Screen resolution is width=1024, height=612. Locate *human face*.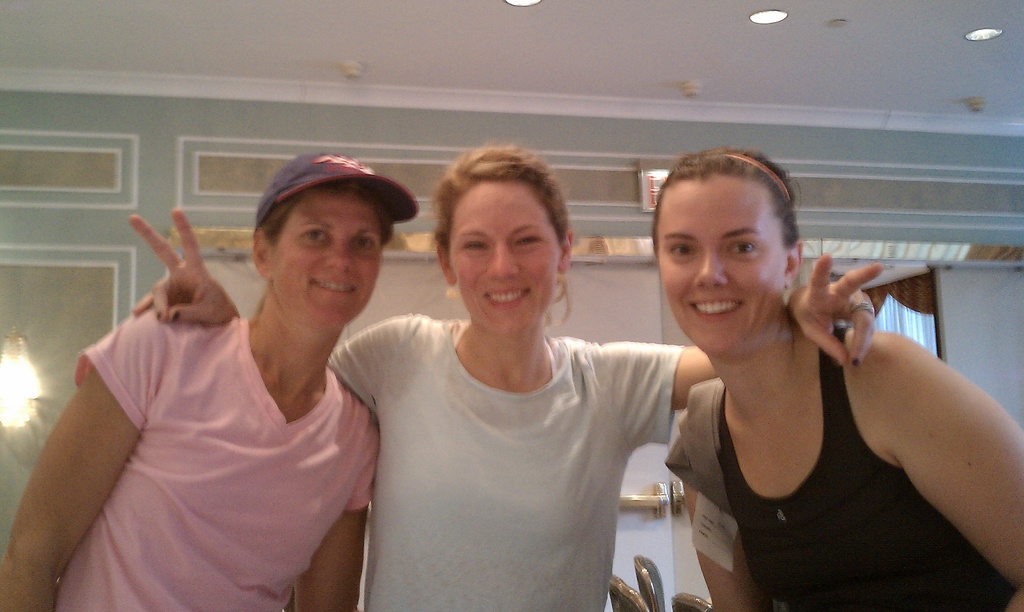
<box>451,181,561,333</box>.
